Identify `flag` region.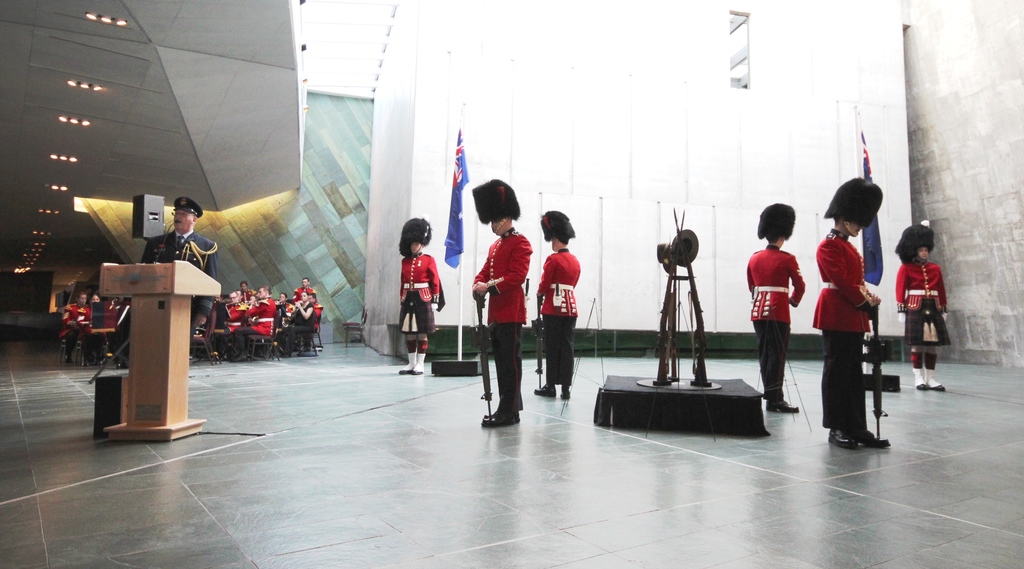
Region: pyautogui.locateOnScreen(860, 129, 882, 283).
